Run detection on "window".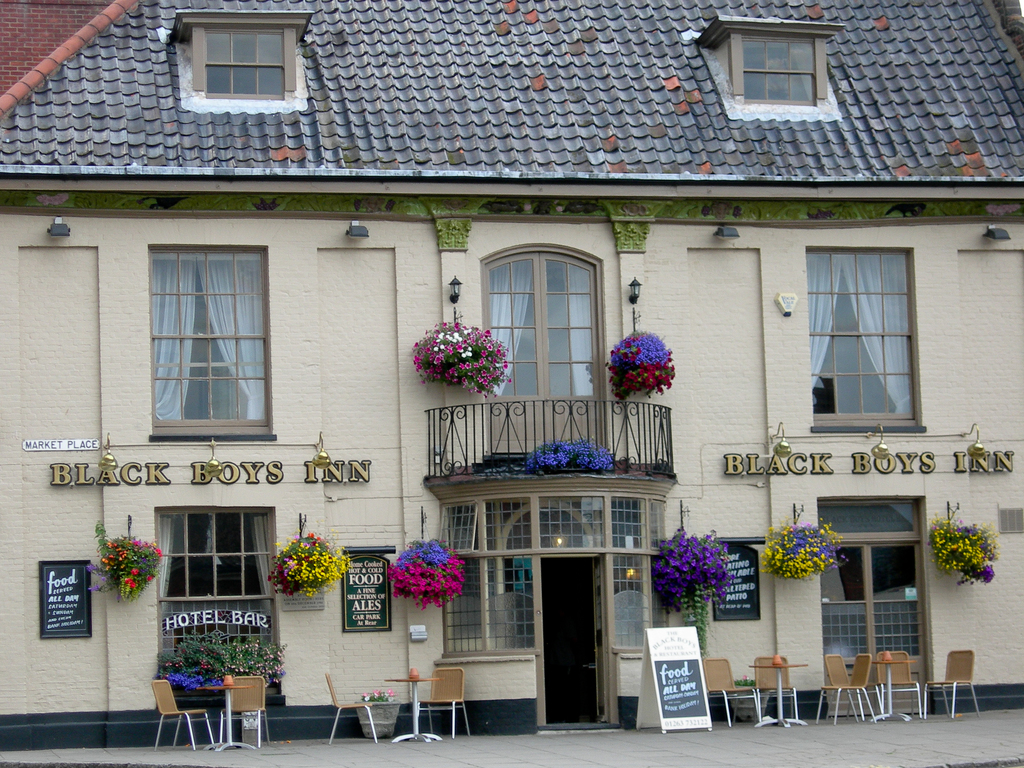
Result: <box>538,493,666,551</box>.
